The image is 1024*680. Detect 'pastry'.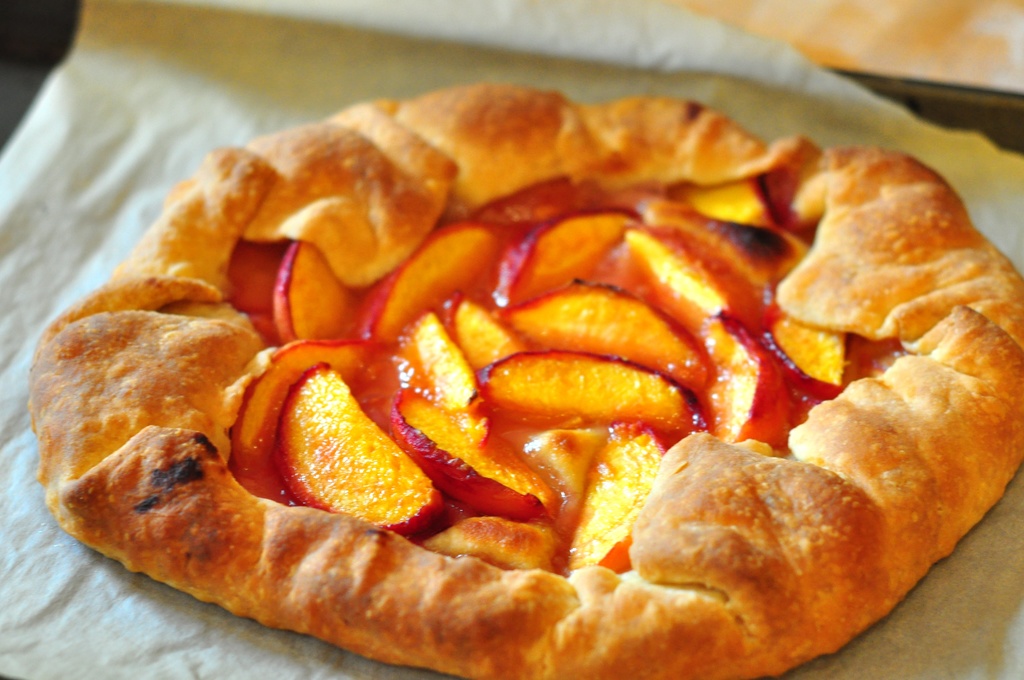
Detection: (29,85,1023,679).
